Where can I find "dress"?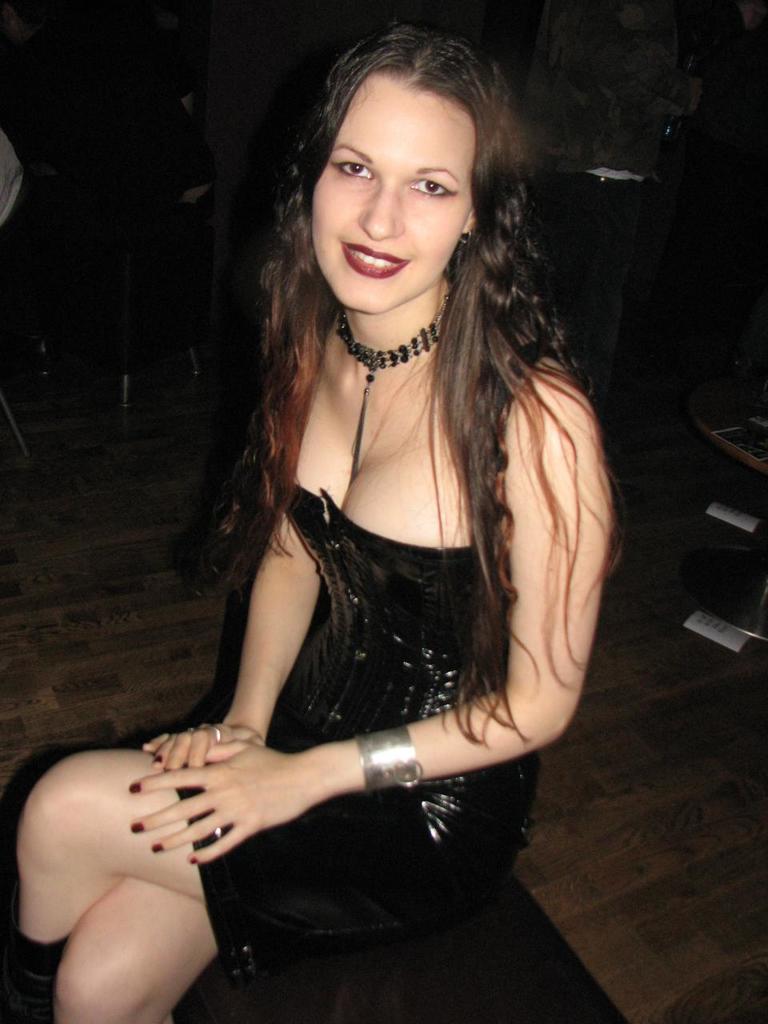
You can find it at select_region(95, 230, 624, 953).
